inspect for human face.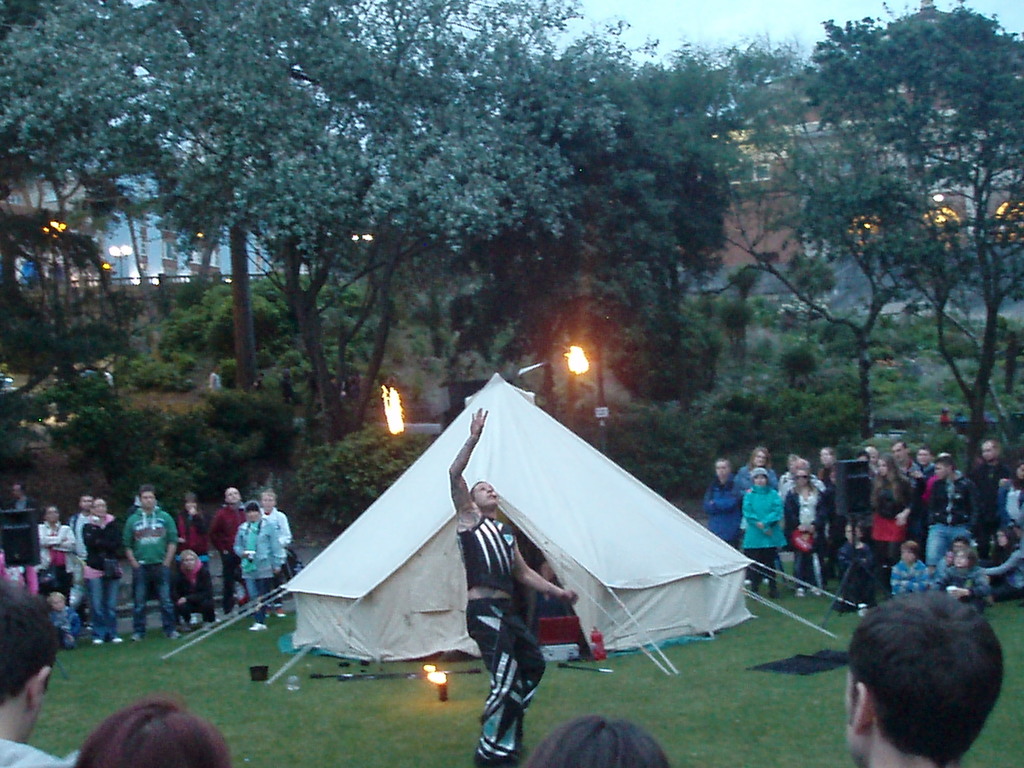
Inspection: box=[715, 460, 728, 479].
